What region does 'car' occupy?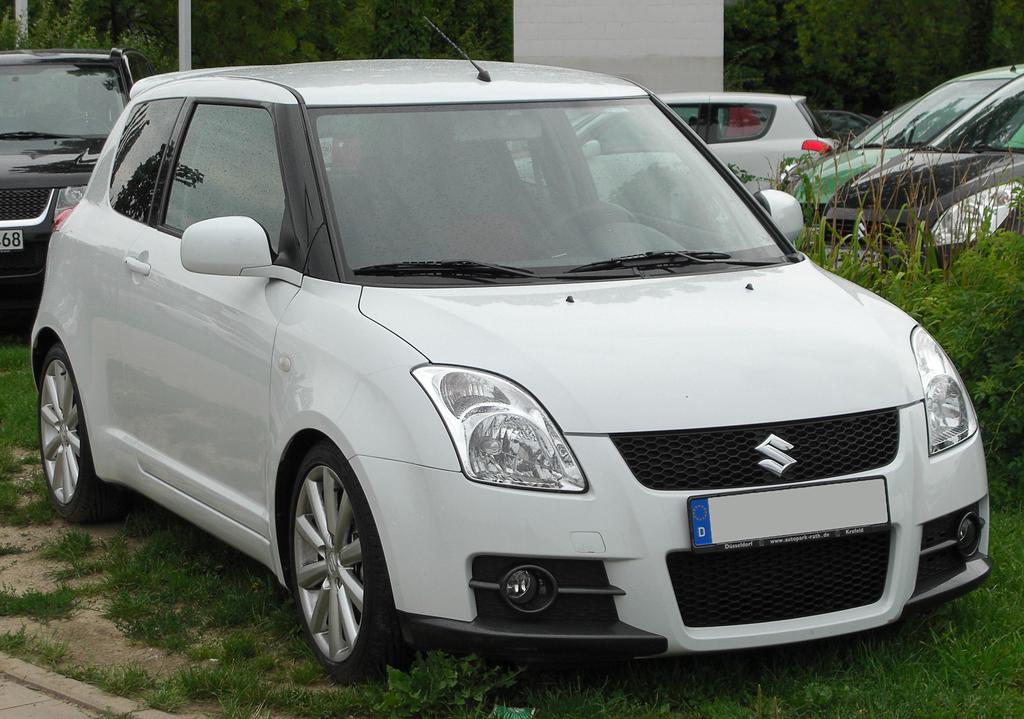
<bbox>783, 41, 1023, 228</bbox>.
